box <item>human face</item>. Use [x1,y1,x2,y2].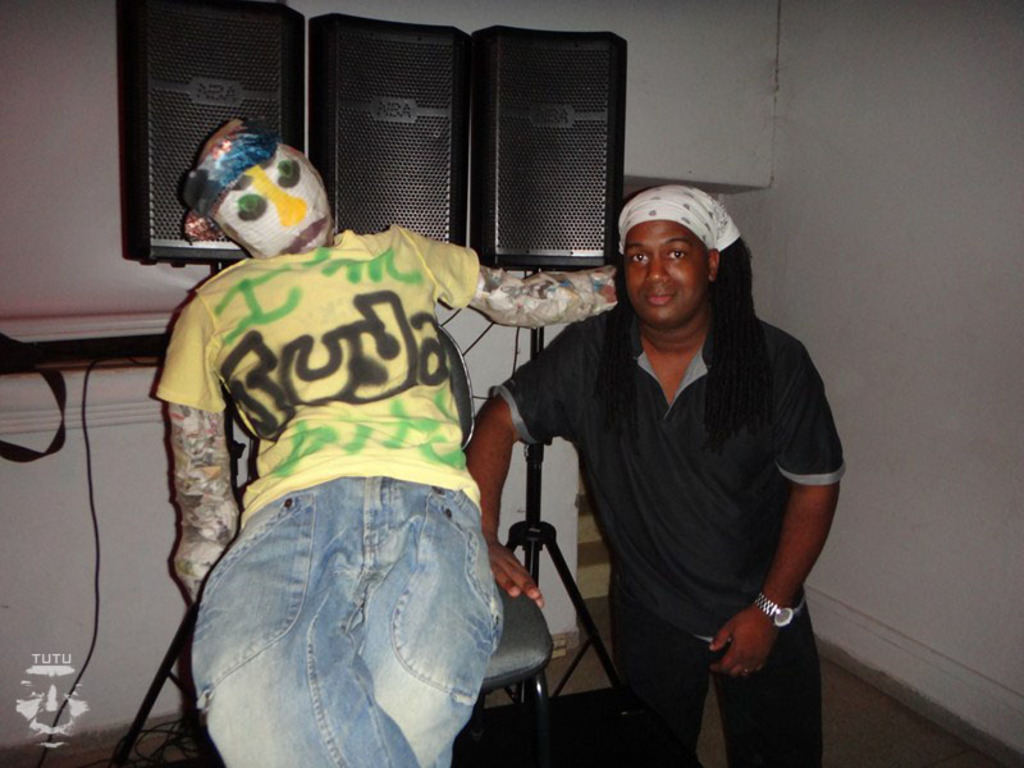
[17,658,95,760].
